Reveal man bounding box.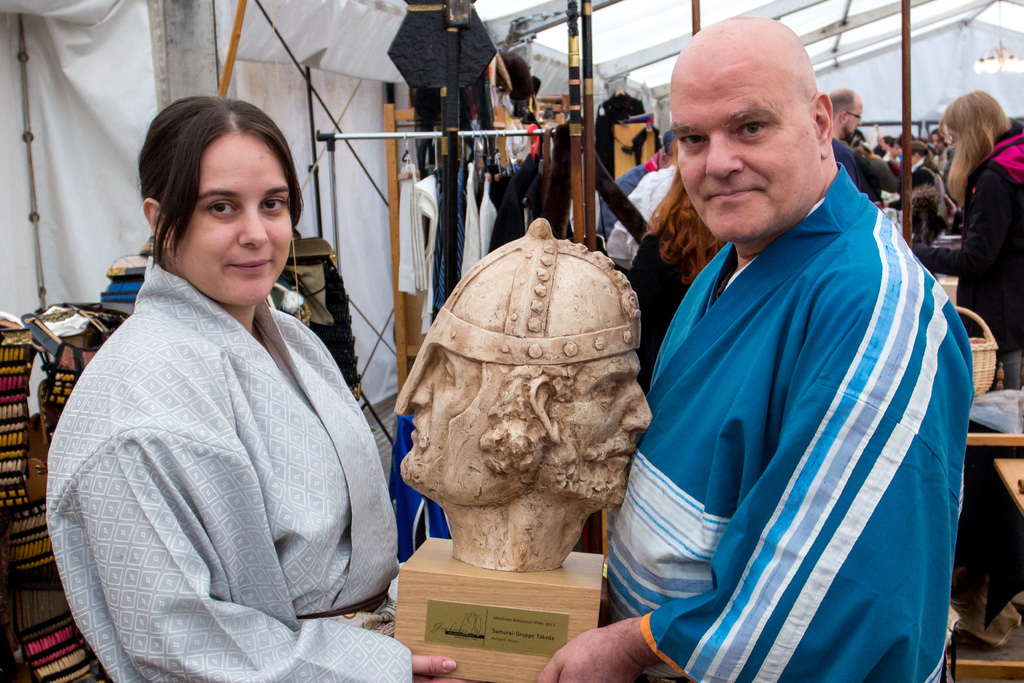
Revealed: <box>828,88,863,186</box>.
